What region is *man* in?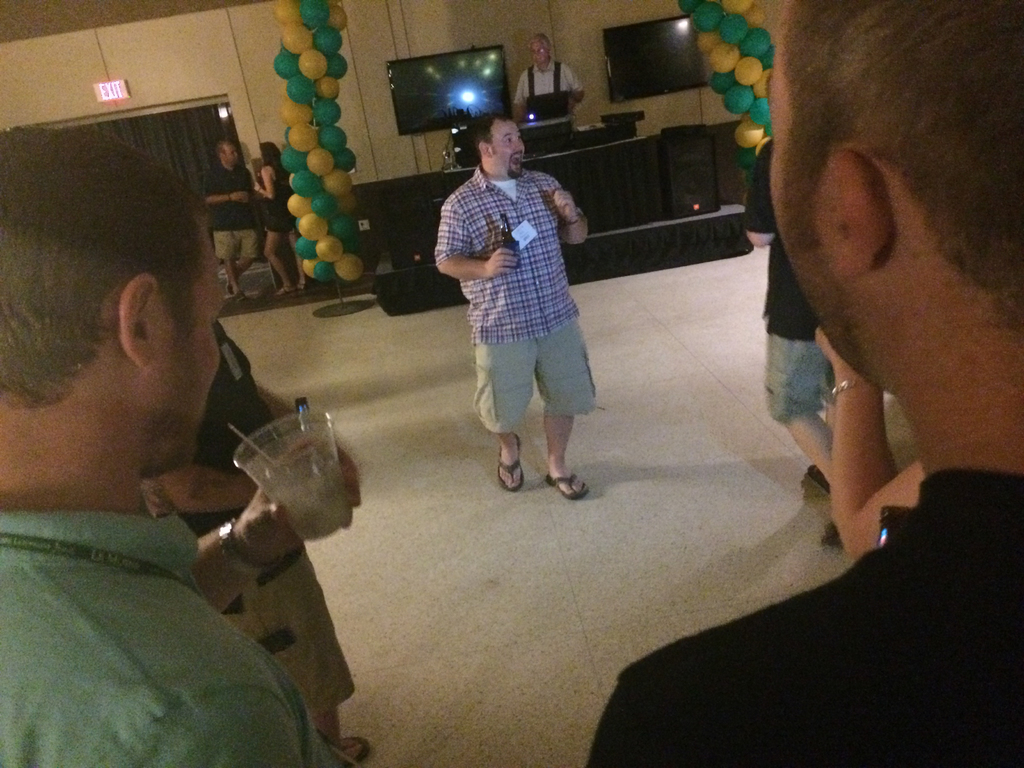
crop(0, 126, 354, 767).
